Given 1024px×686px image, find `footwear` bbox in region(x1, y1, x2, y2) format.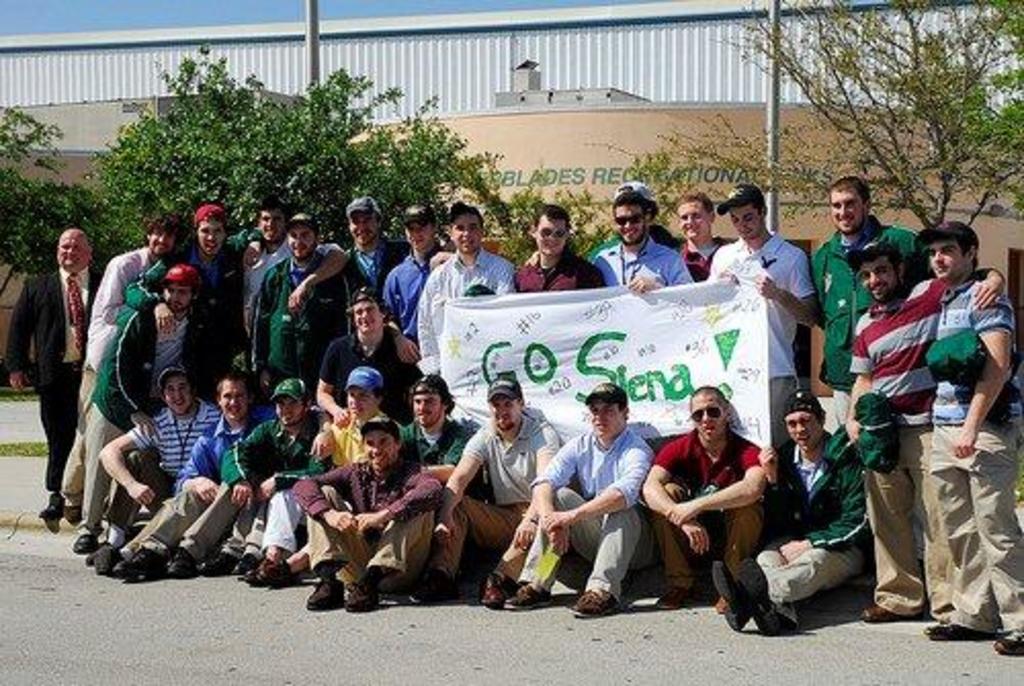
region(737, 559, 793, 641).
